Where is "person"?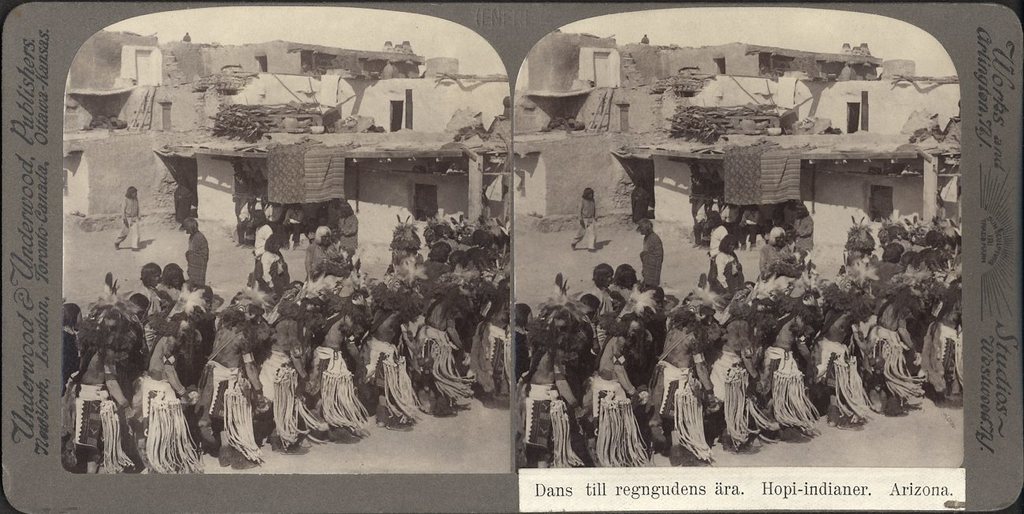
[x1=413, y1=275, x2=480, y2=422].
